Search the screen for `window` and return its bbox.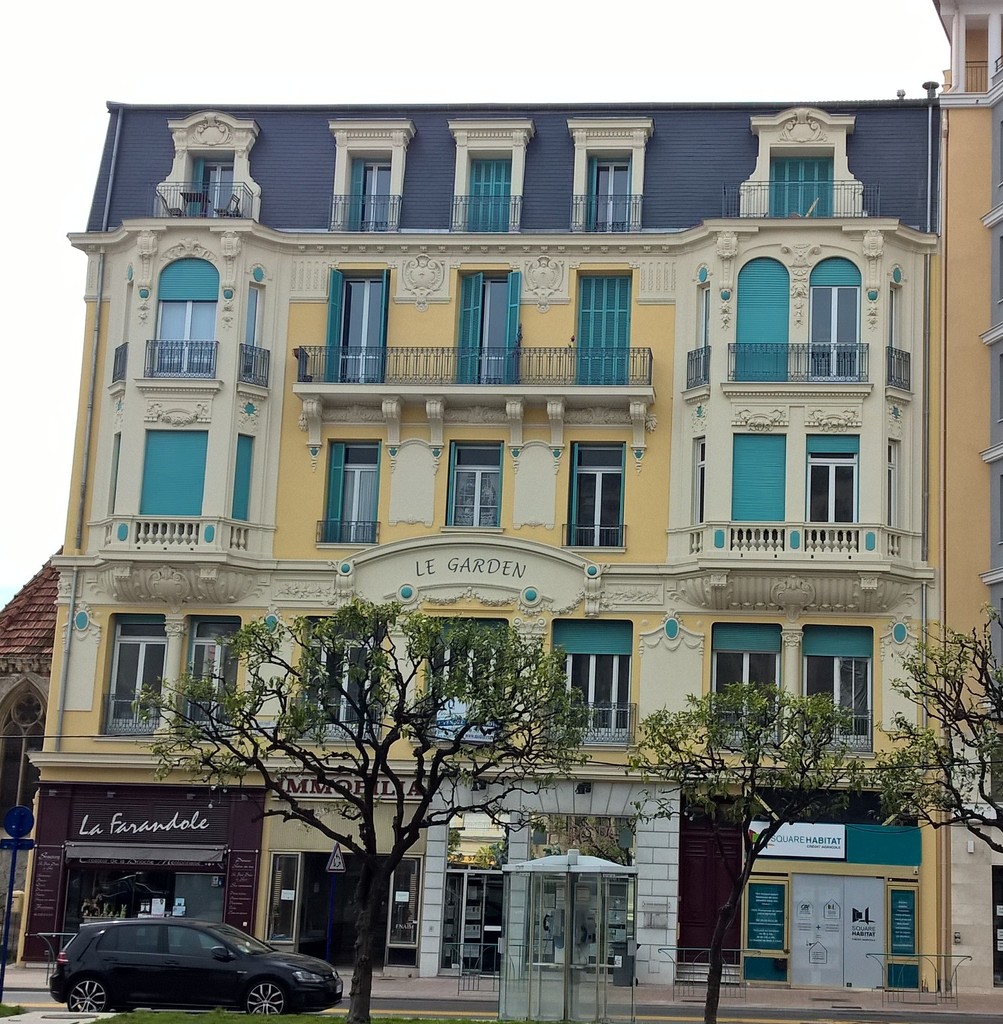
Found: 586/153/628/234.
